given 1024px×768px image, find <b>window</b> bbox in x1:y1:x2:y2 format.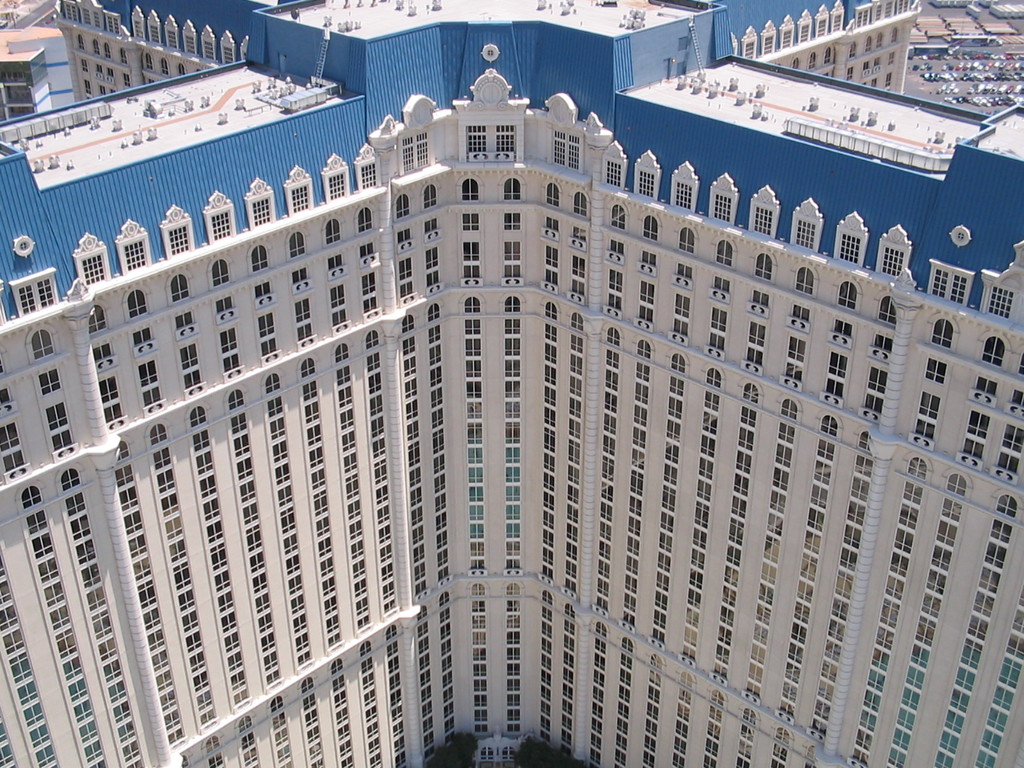
295:650:311:662.
